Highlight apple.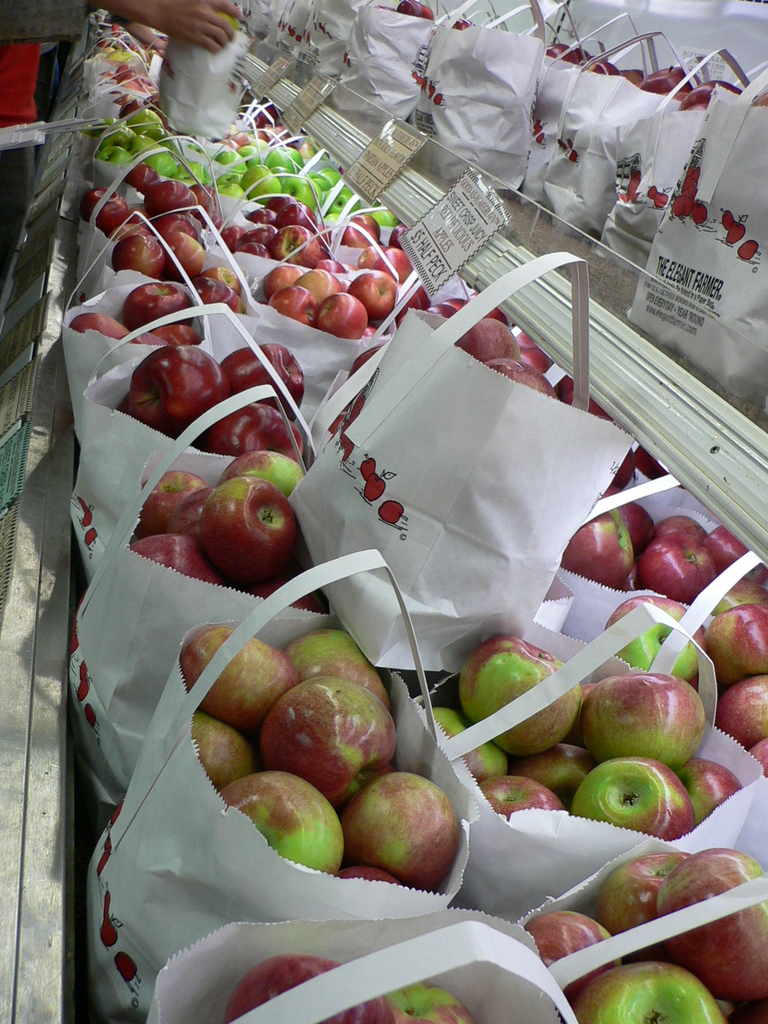
Highlighted region: (412,70,417,77).
